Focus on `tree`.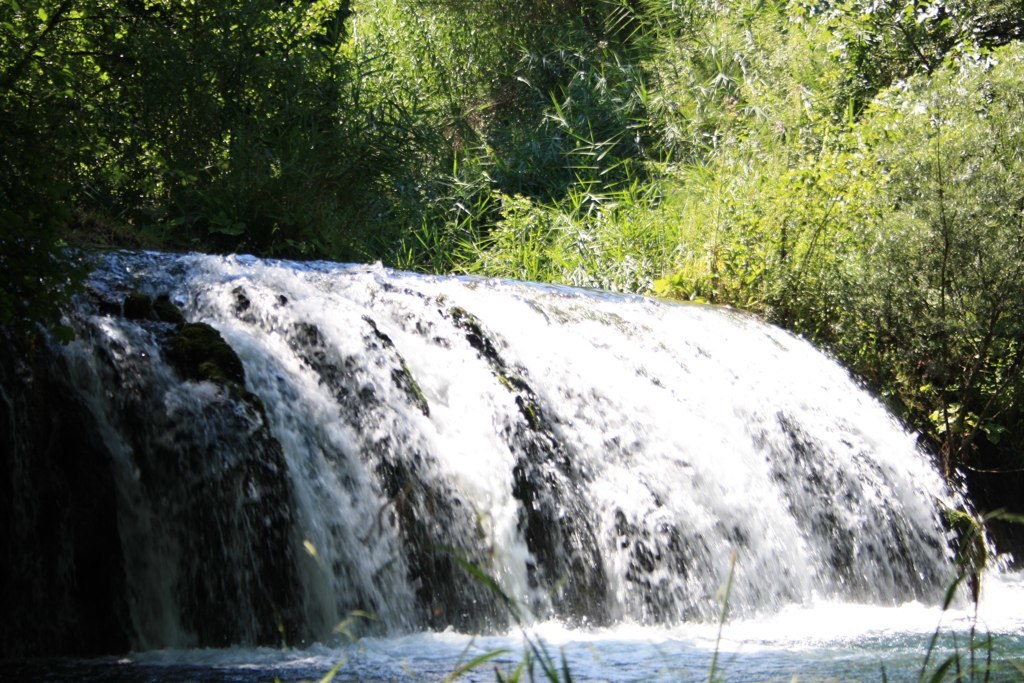
Focused at [0, 0, 190, 328].
